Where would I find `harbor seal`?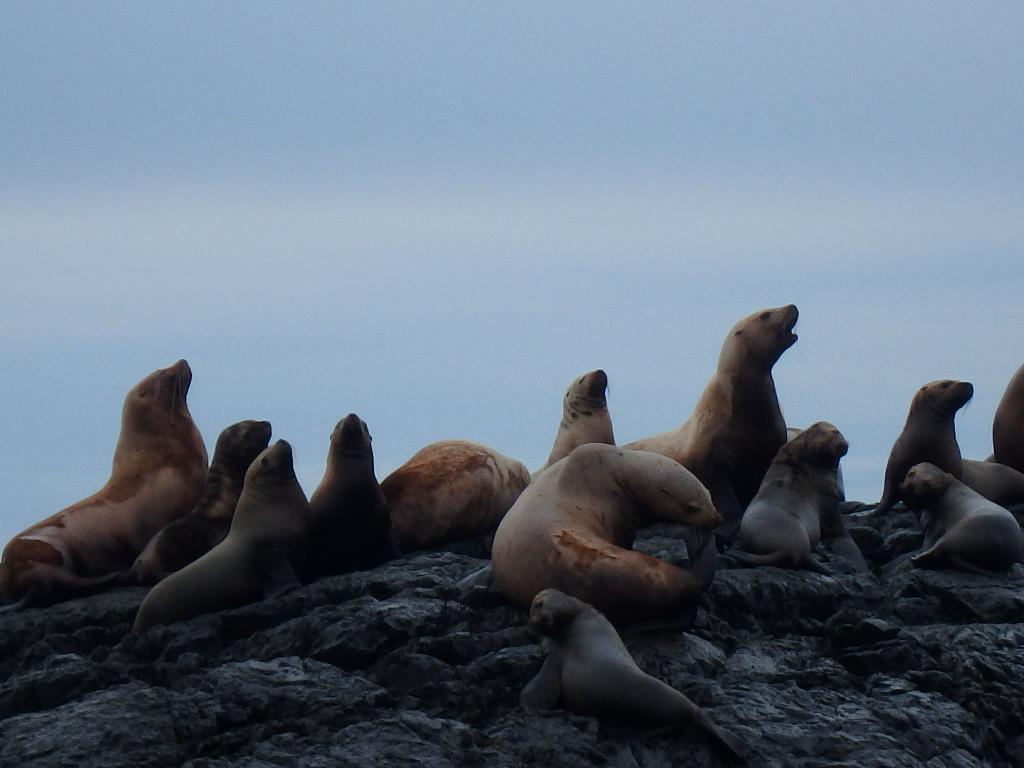
At region(618, 303, 801, 527).
